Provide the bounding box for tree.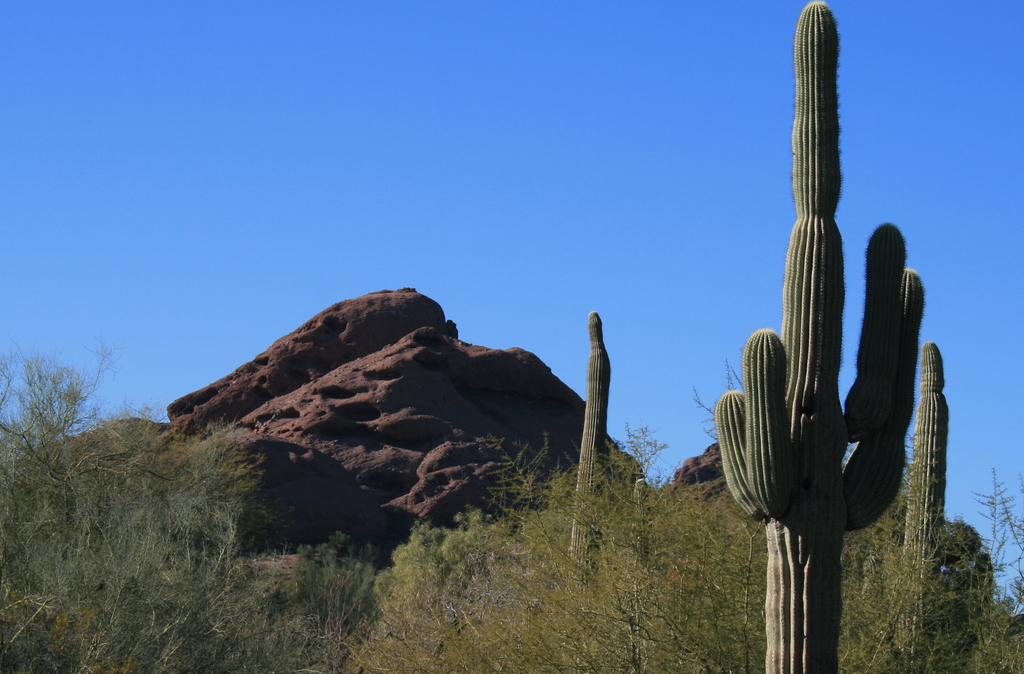
l=719, t=0, r=925, b=673.
